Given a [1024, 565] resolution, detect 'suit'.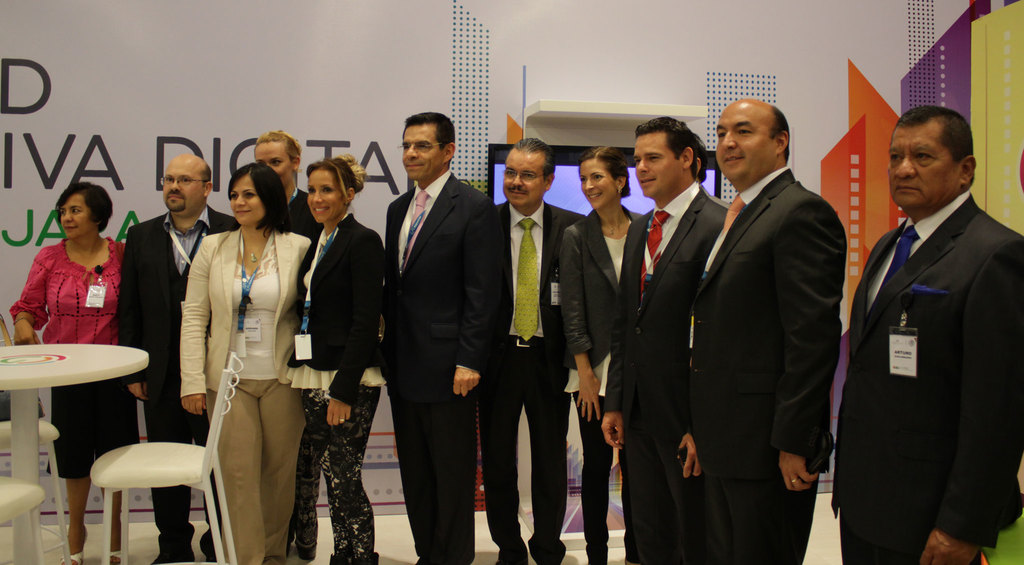
rect(678, 167, 845, 564).
